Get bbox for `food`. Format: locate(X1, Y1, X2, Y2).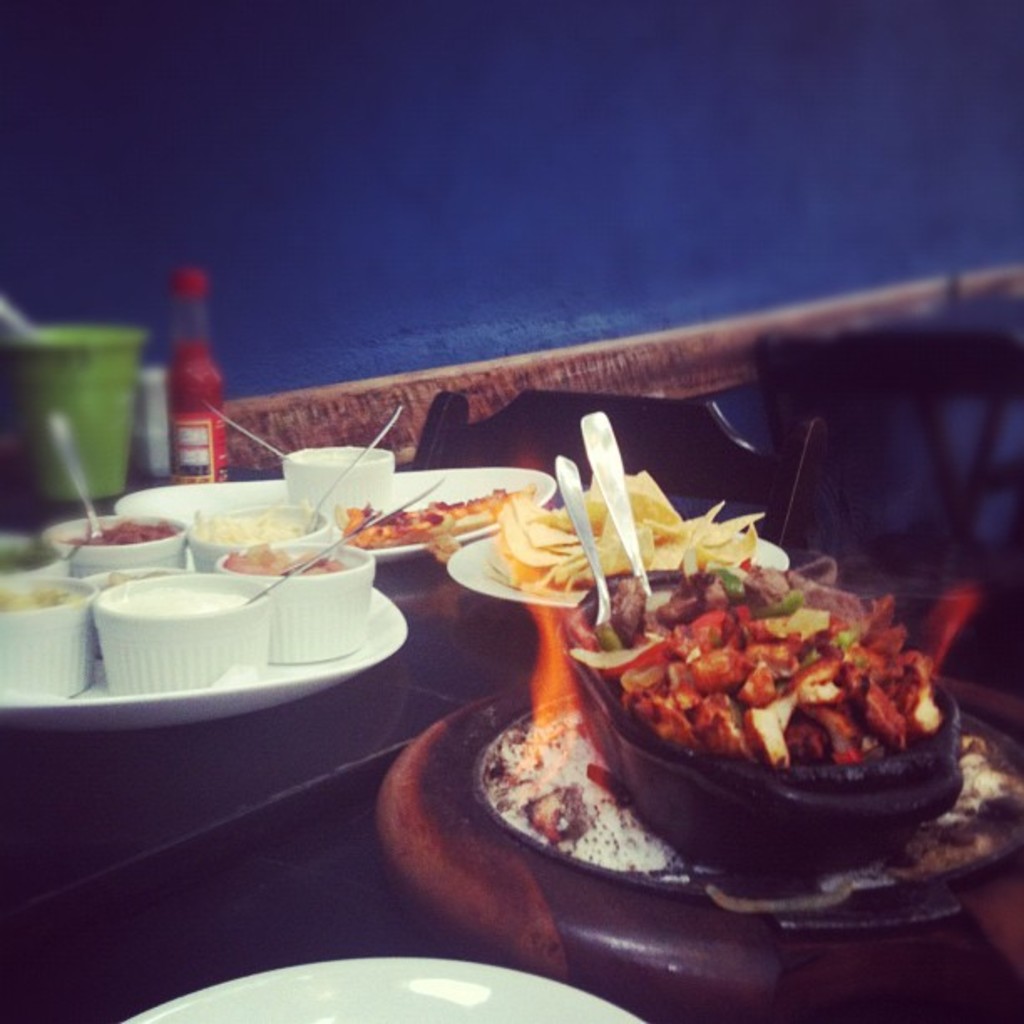
locate(104, 571, 154, 584).
